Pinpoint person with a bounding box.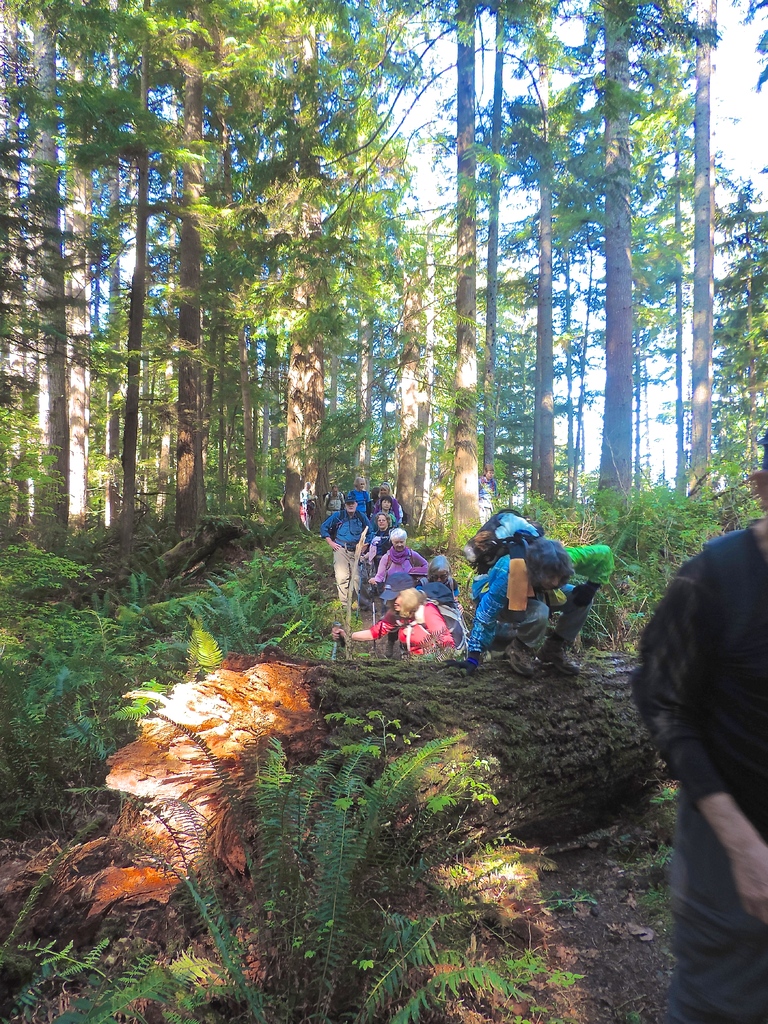
locate(323, 485, 344, 516).
